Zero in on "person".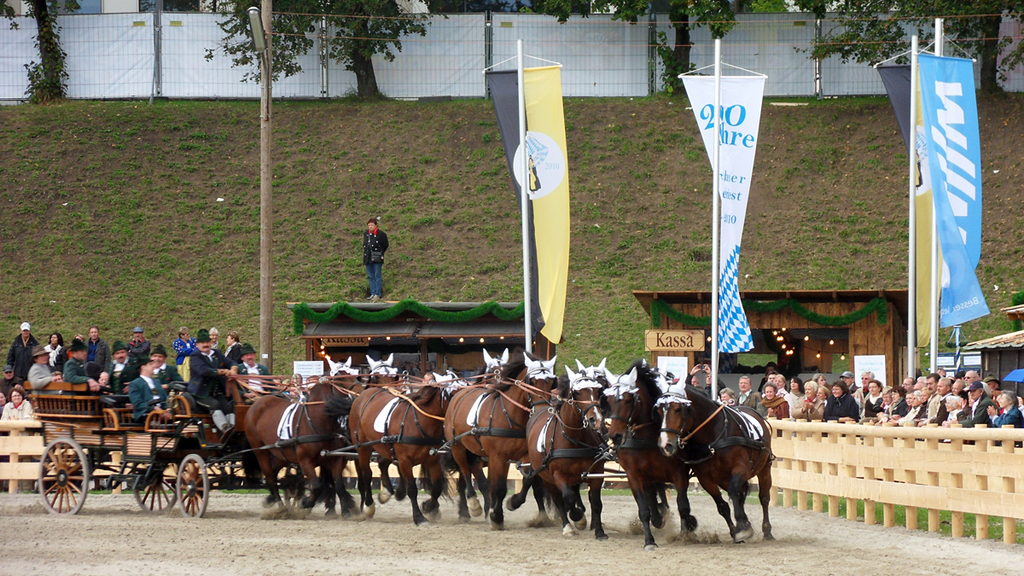
Zeroed in: bbox=[352, 207, 387, 293].
